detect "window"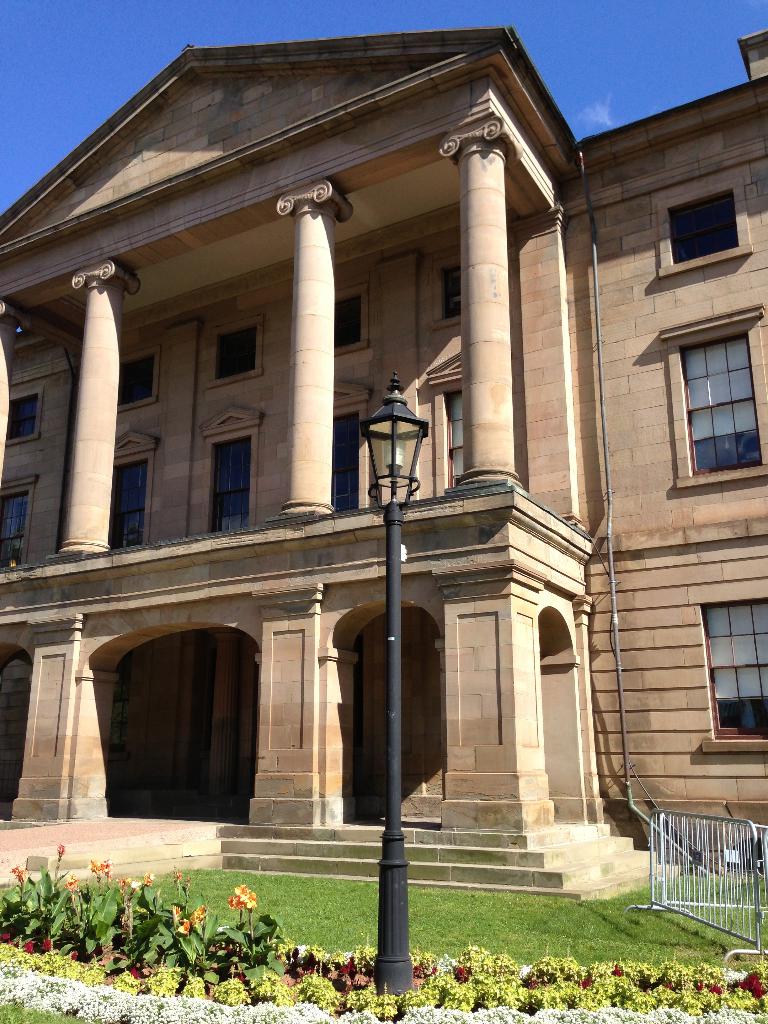
{"x1": 0, "y1": 463, "x2": 28, "y2": 575}
